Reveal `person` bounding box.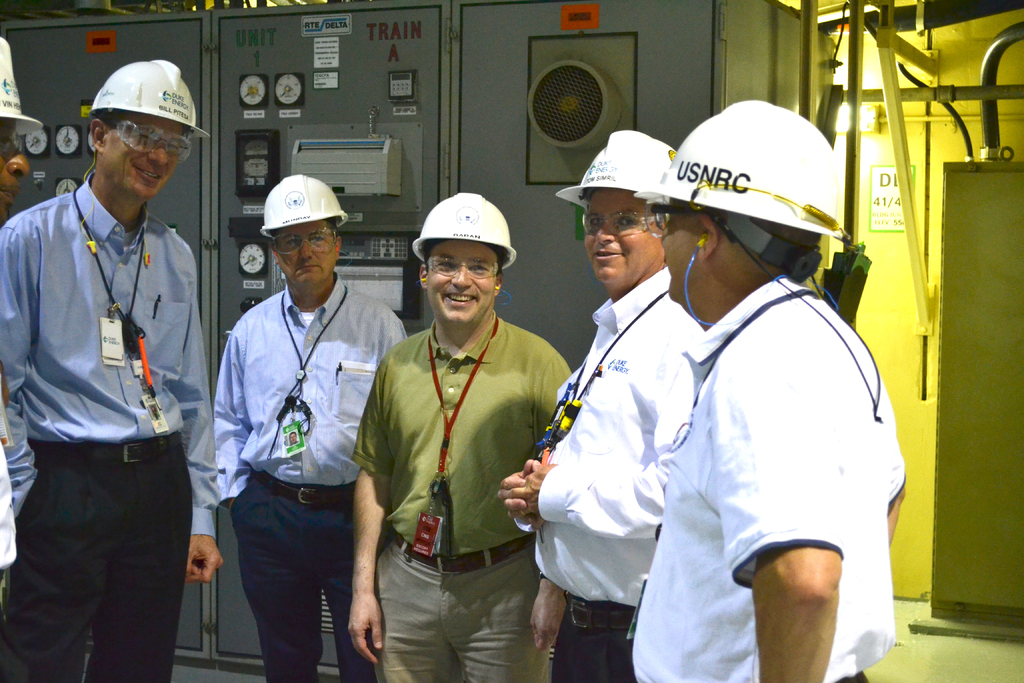
Revealed: [x1=345, y1=193, x2=572, y2=682].
